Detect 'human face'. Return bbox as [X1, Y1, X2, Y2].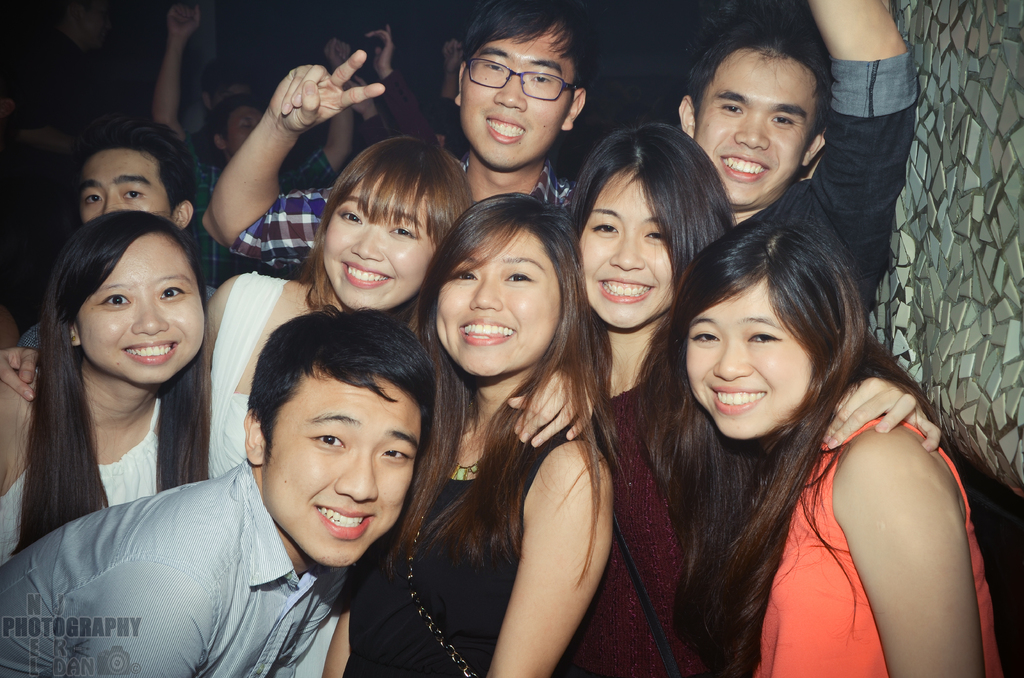
[218, 83, 245, 106].
